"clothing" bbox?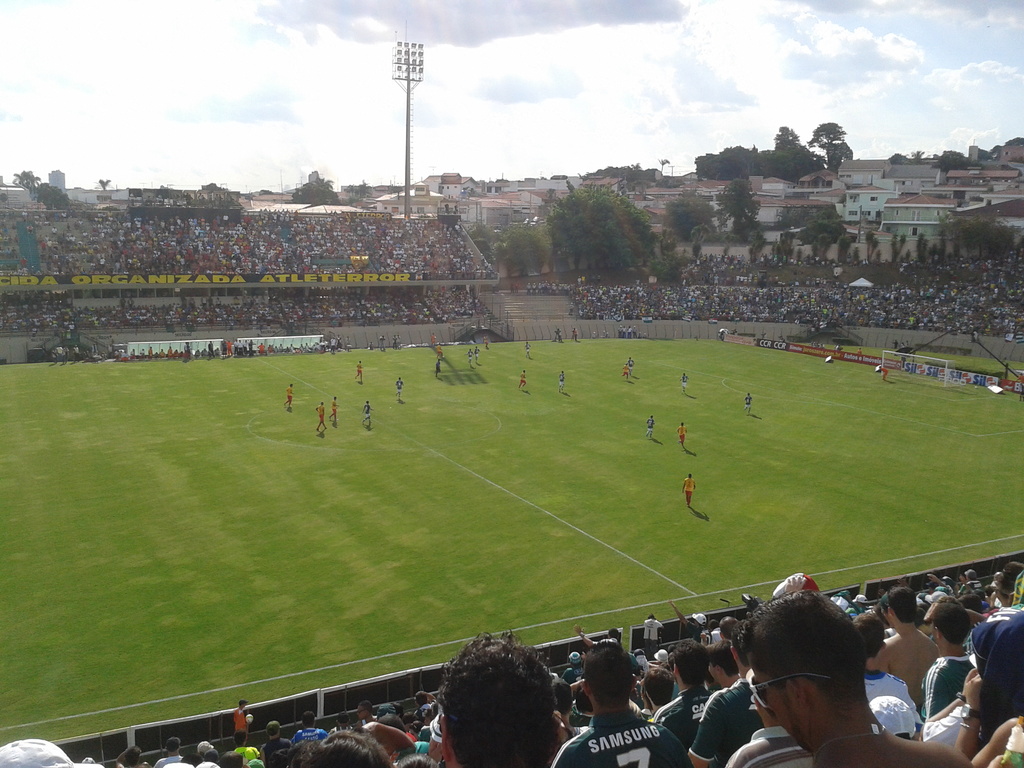
676, 424, 691, 444
